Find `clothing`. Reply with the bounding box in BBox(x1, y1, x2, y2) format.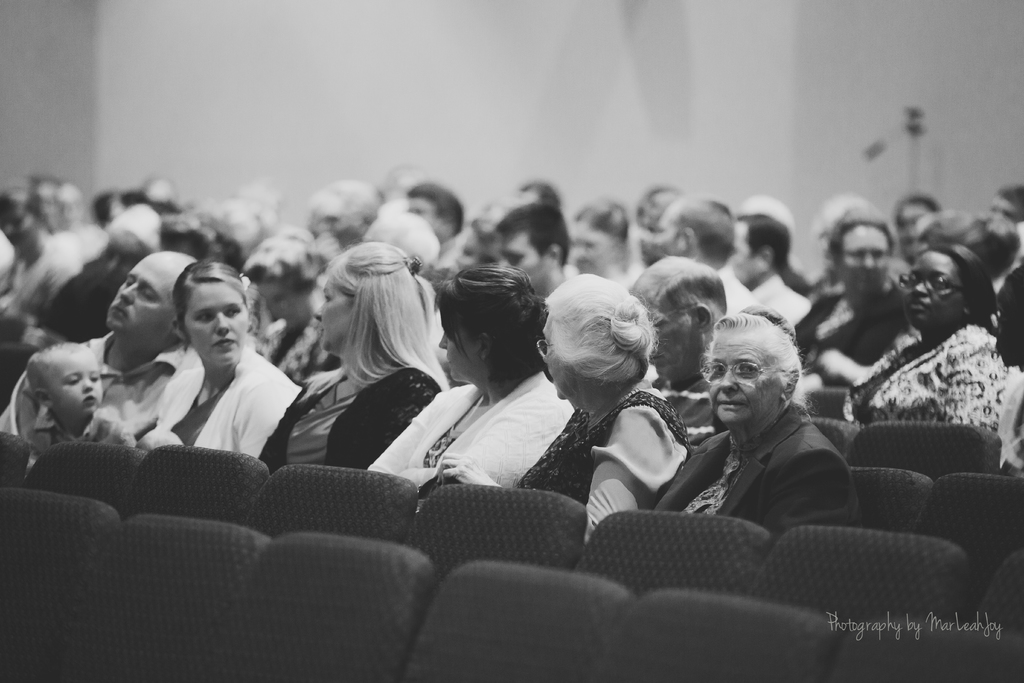
BBox(754, 273, 810, 329).
